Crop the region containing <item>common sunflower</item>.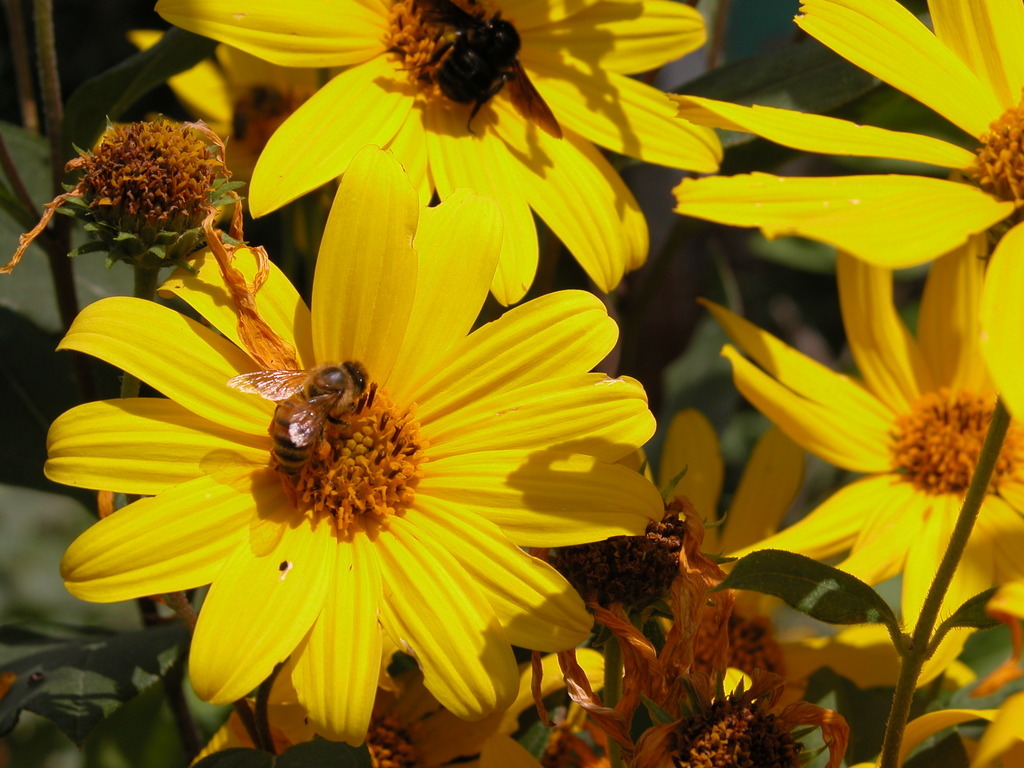
Crop region: [left=737, top=218, right=1023, bottom=664].
